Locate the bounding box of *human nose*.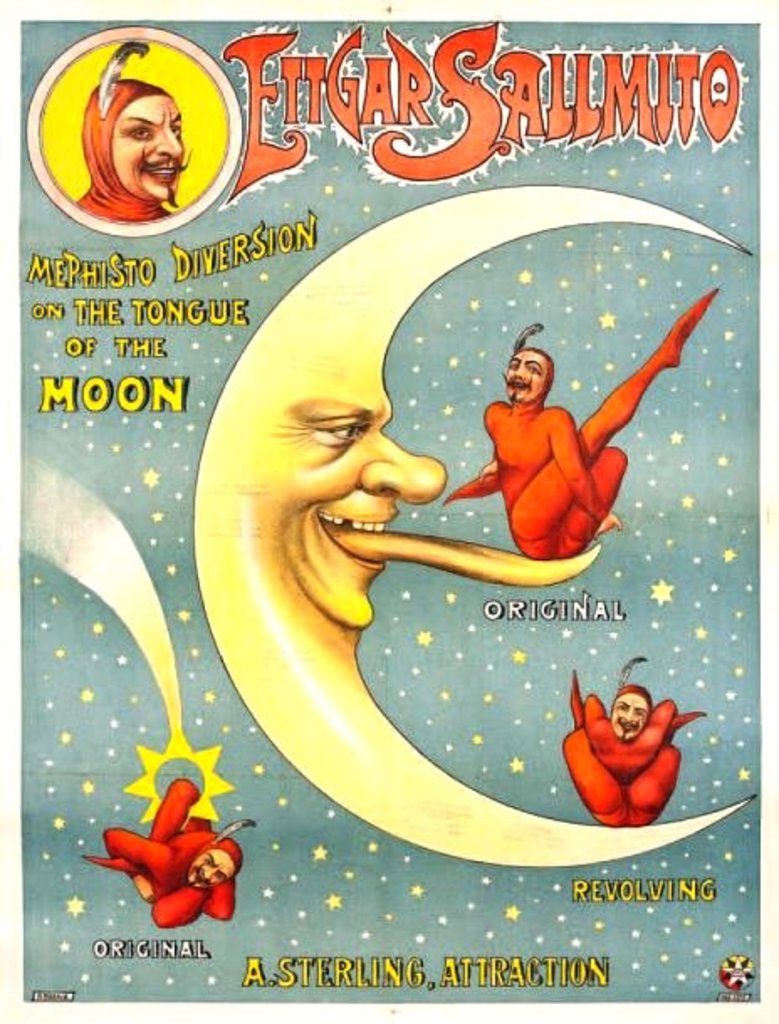
Bounding box: 364,435,445,504.
